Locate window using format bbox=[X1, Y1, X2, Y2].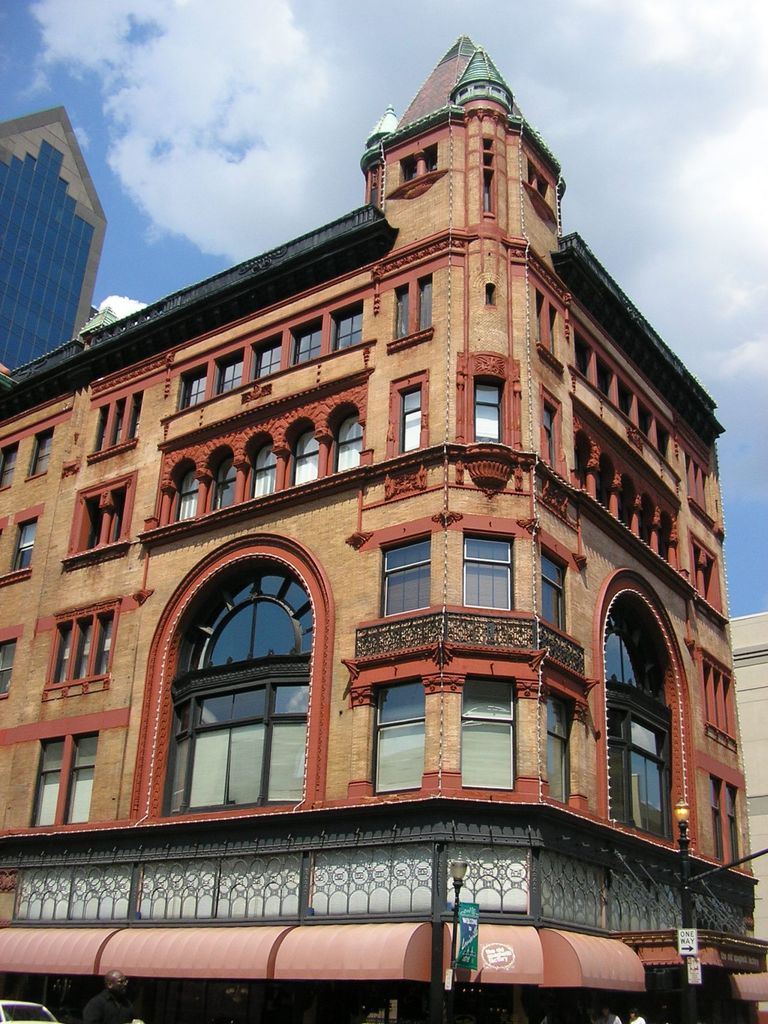
bbox=[325, 405, 359, 479].
